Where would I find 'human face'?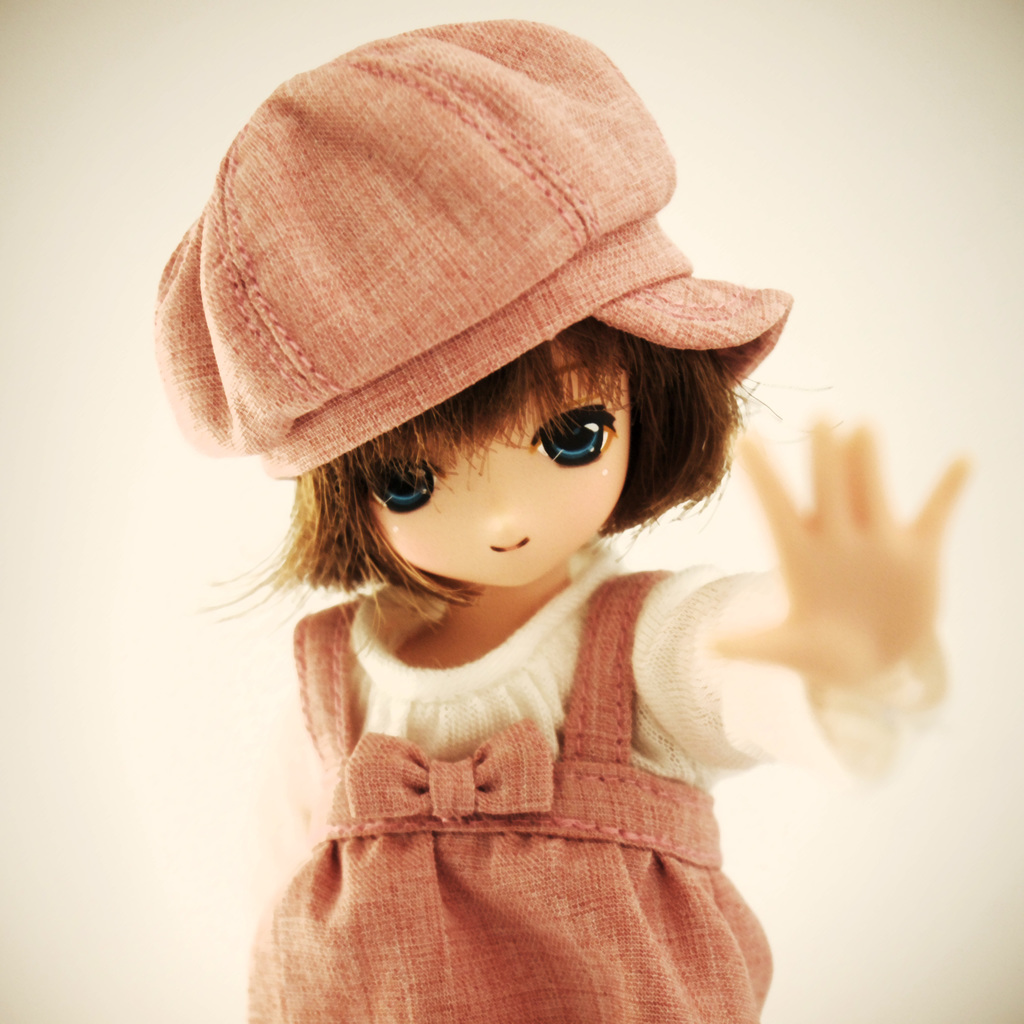
At (x1=369, y1=339, x2=627, y2=589).
